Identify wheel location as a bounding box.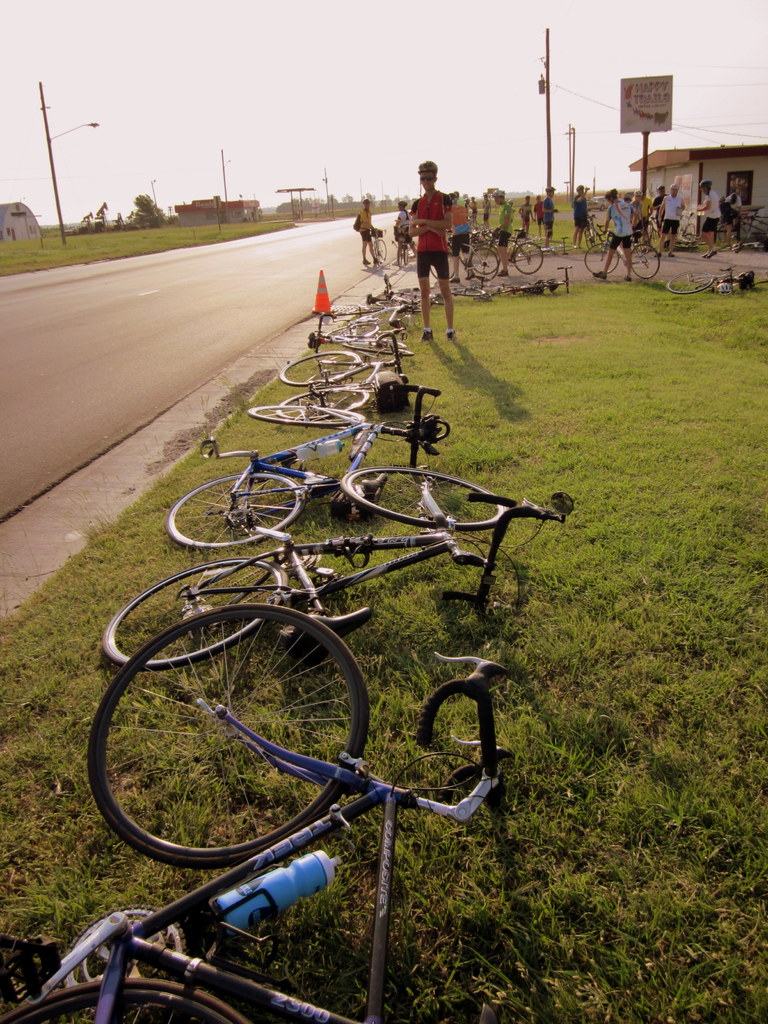
(x1=92, y1=591, x2=377, y2=873).
